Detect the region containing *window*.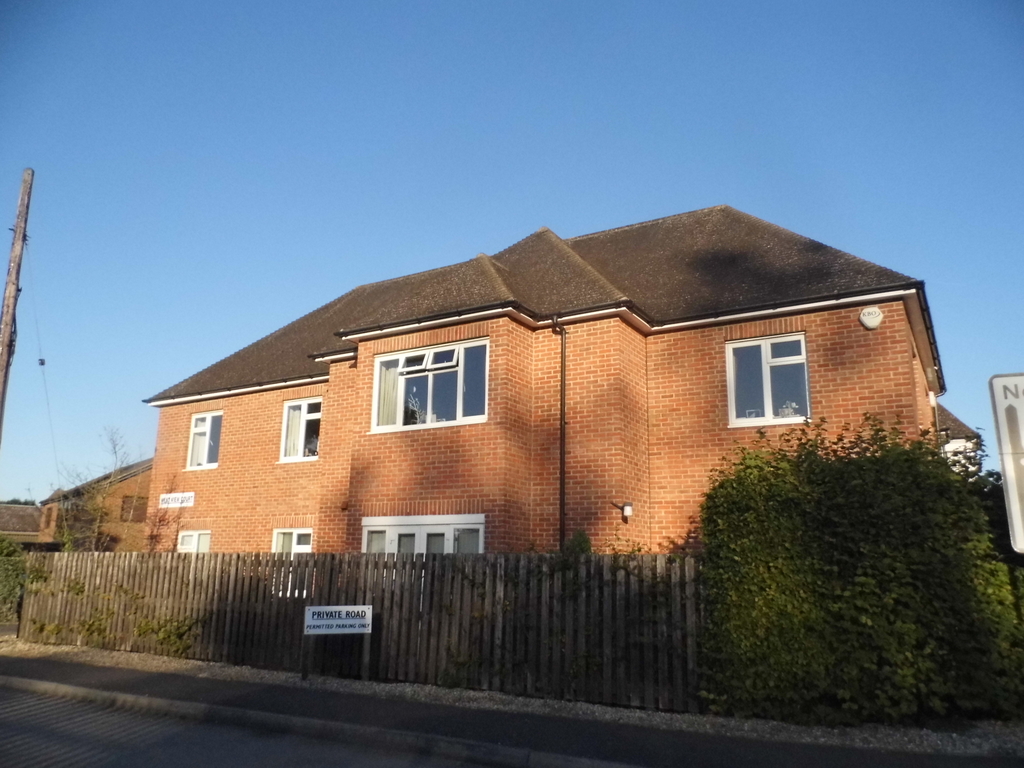
(264, 520, 318, 596).
